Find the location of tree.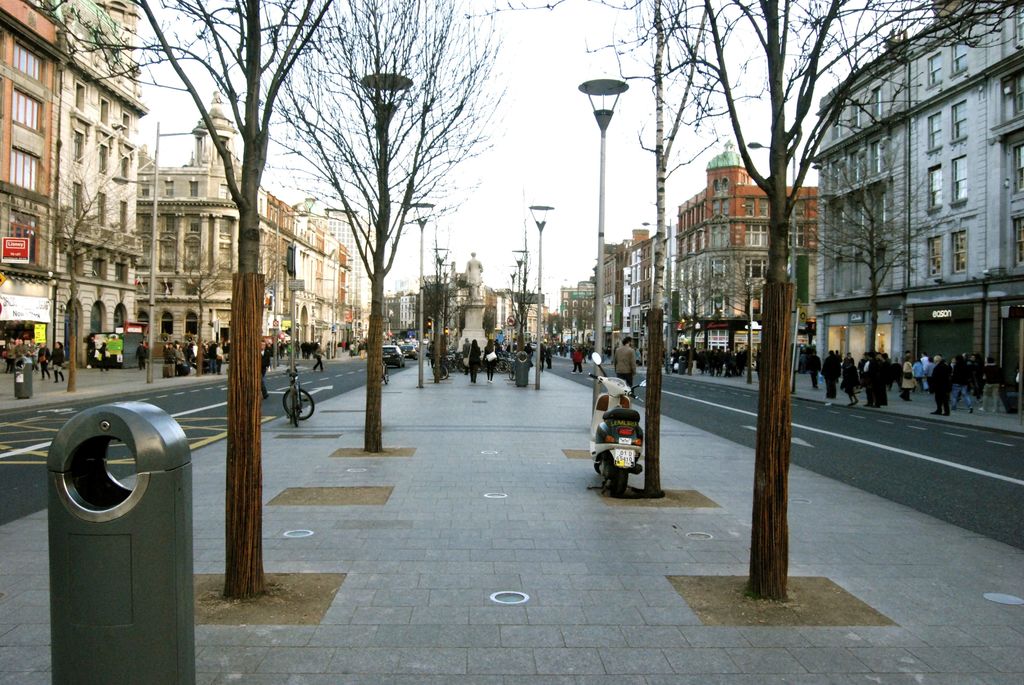
Location: l=166, t=256, r=230, b=377.
